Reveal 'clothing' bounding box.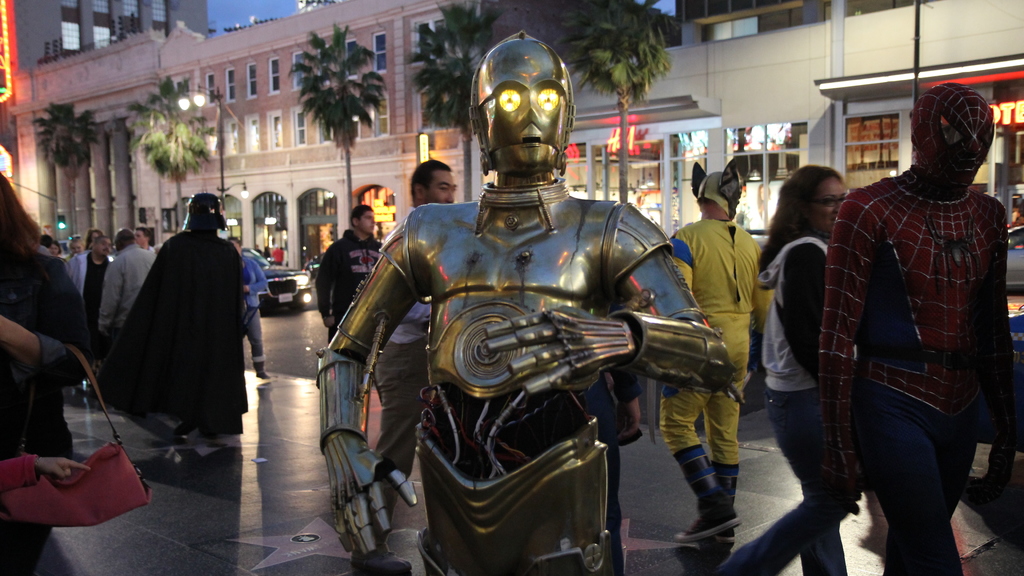
Revealed: [left=0, top=254, right=92, bottom=575].
